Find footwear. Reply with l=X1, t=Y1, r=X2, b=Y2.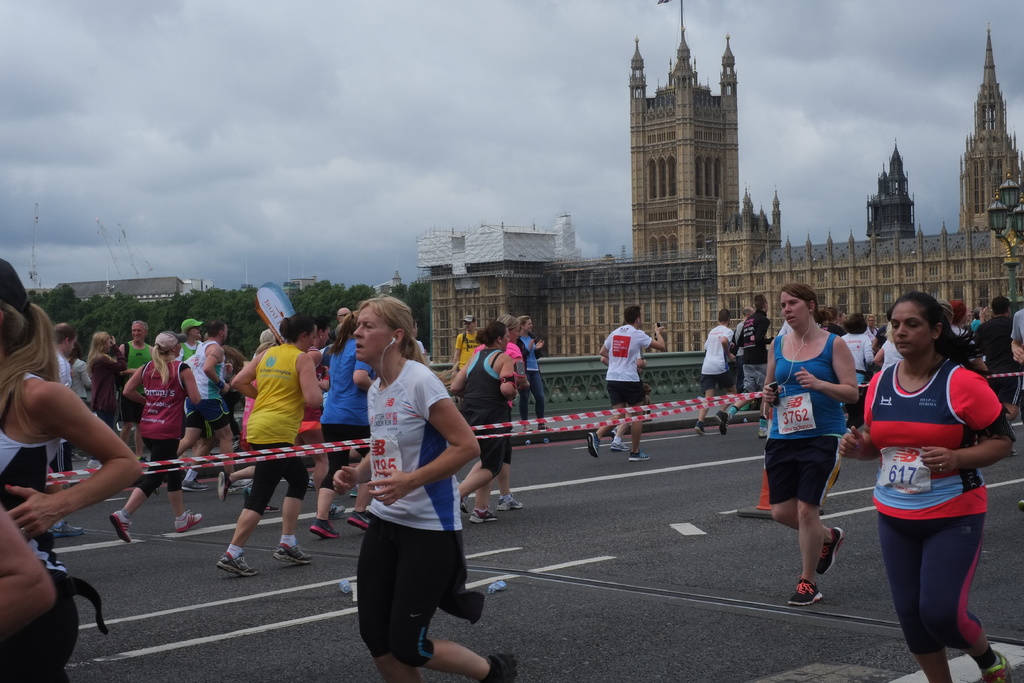
l=171, t=509, r=202, b=534.
